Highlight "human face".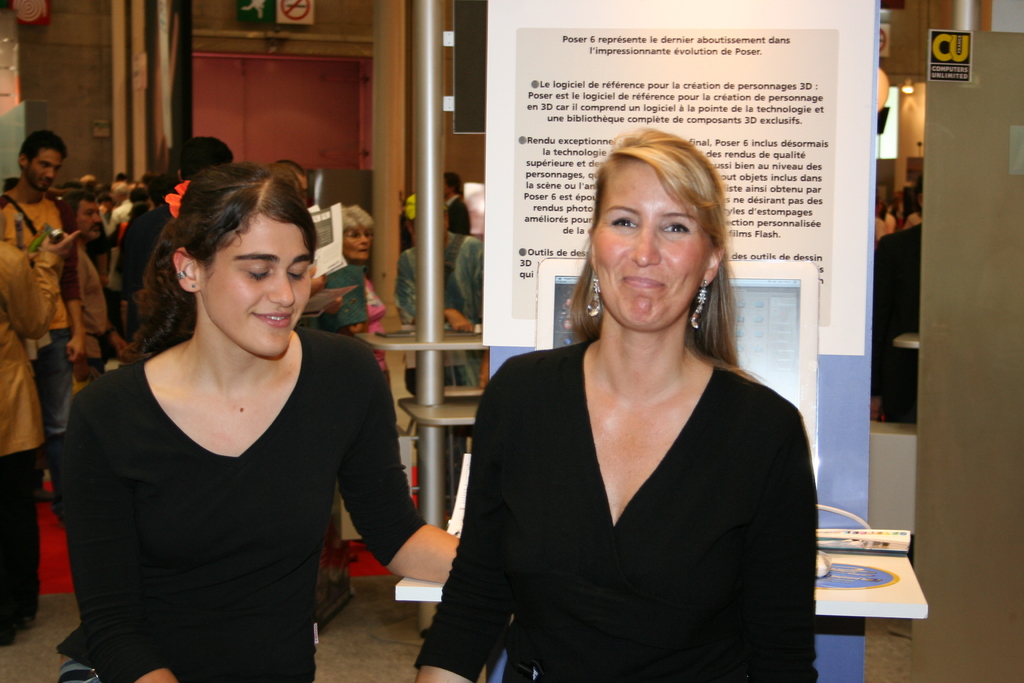
Highlighted region: 30, 151, 64, 191.
